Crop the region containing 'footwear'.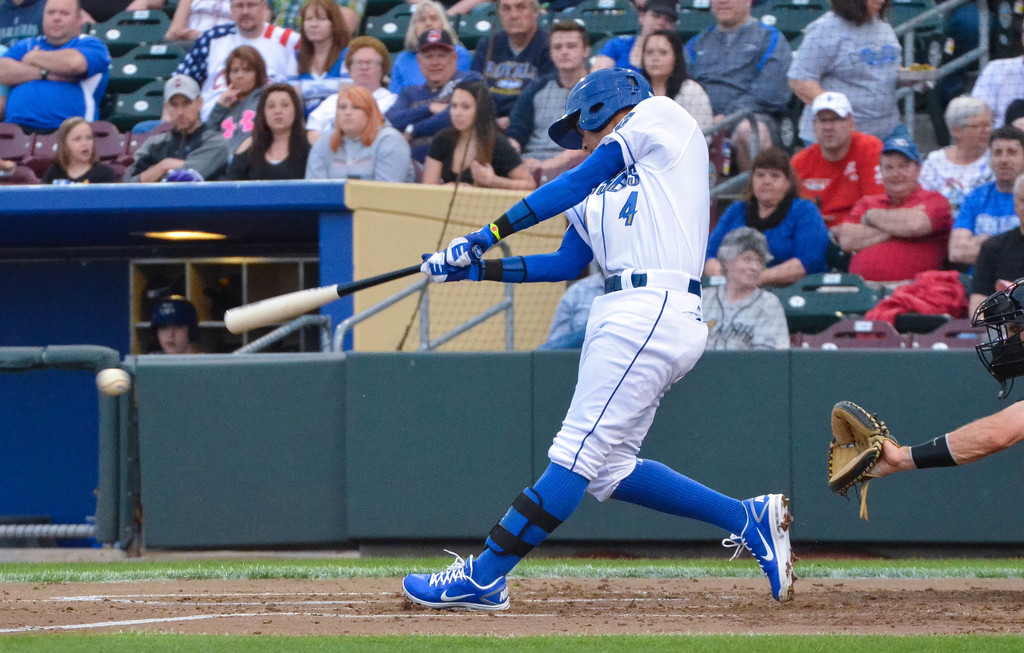
Crop region: x1=399 y1=558 x2=509 y2=611.
